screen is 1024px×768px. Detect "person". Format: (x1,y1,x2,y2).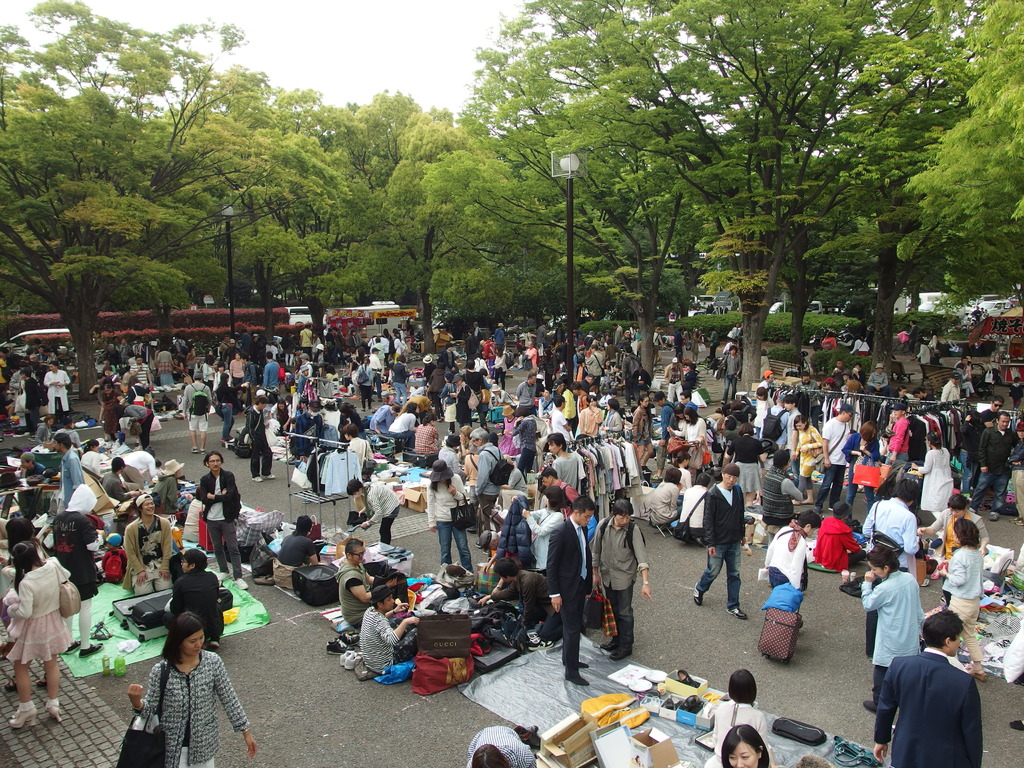
(126,609,257,767).
